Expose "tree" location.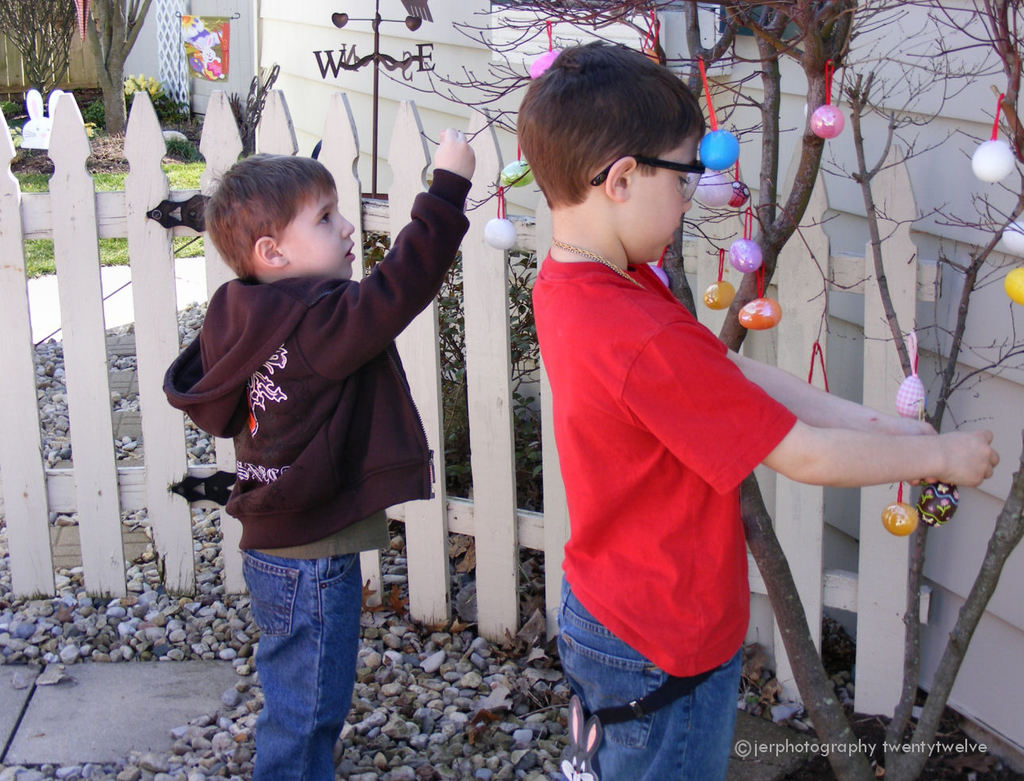
Exposed at <box>83,0,157,133</box>.
